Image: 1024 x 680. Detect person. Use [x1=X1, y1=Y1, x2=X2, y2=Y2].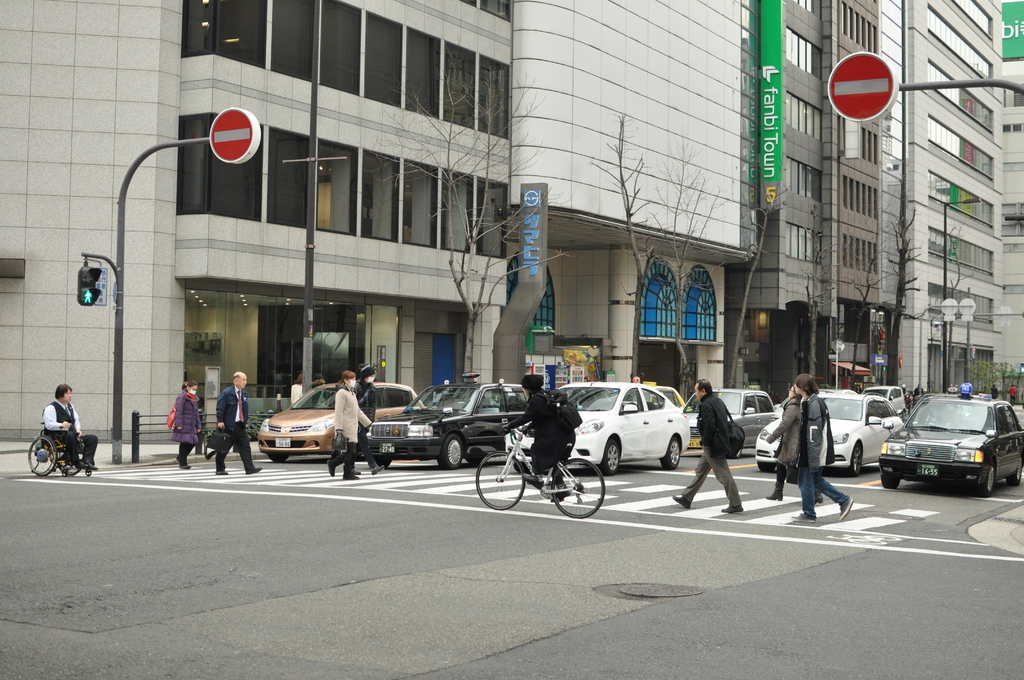
[x1=787, y1=373, x2=852, y2=519].
